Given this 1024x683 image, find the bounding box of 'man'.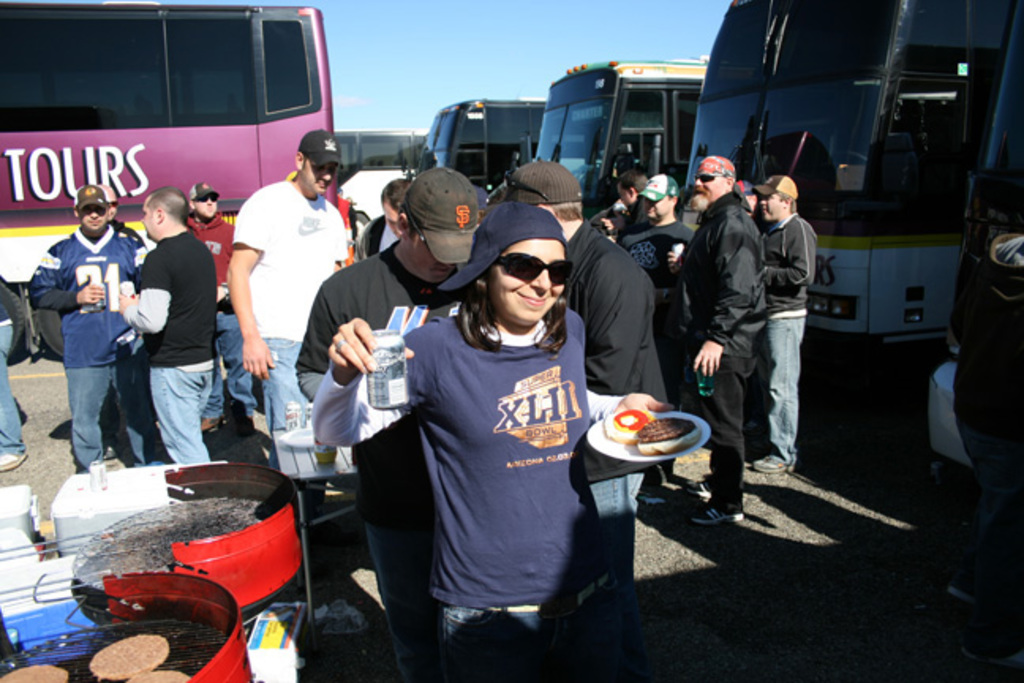
Rect(668, 145, 762, 531).
